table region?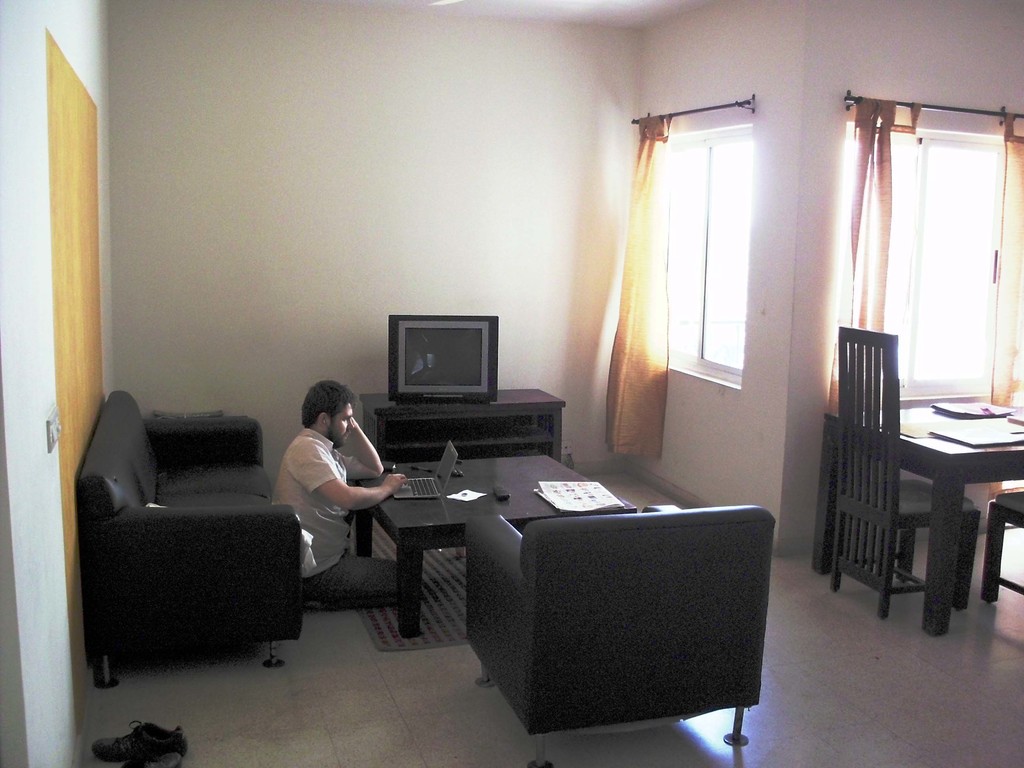
bbox=(354, 381, 572, 464)
